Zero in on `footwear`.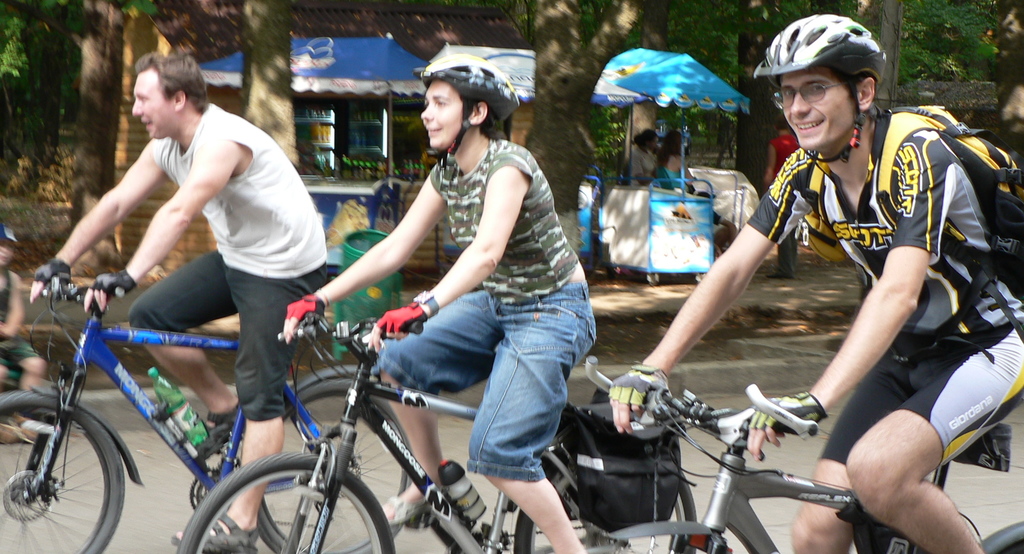
Zeroed in: 0/424/24/443.
